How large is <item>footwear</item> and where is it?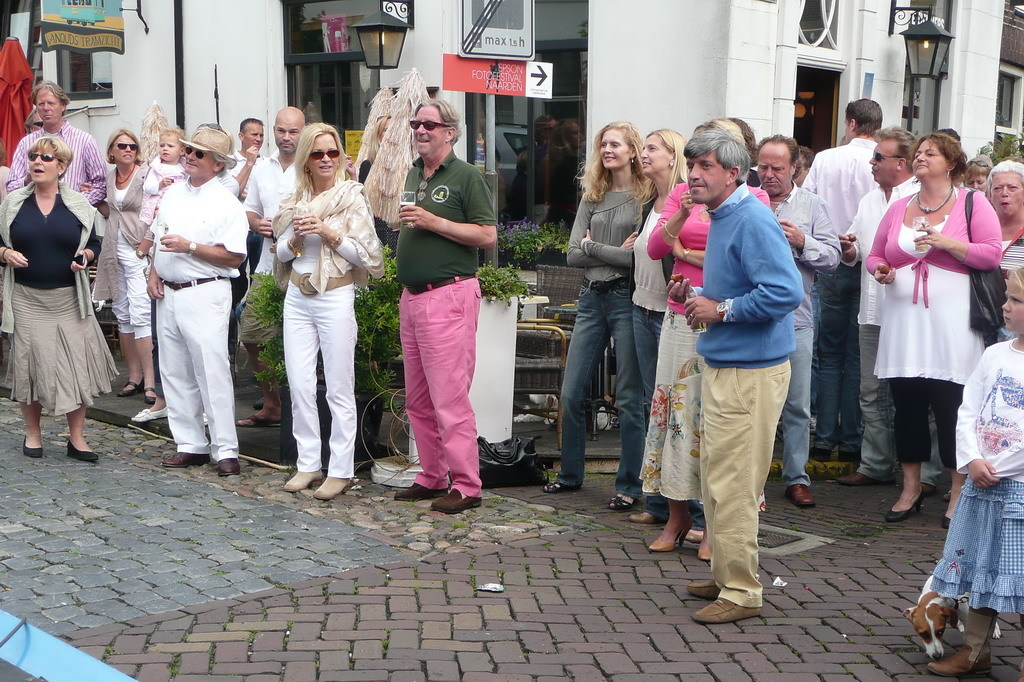
Bounding box: bbox=(281, 468, 327, 495).
